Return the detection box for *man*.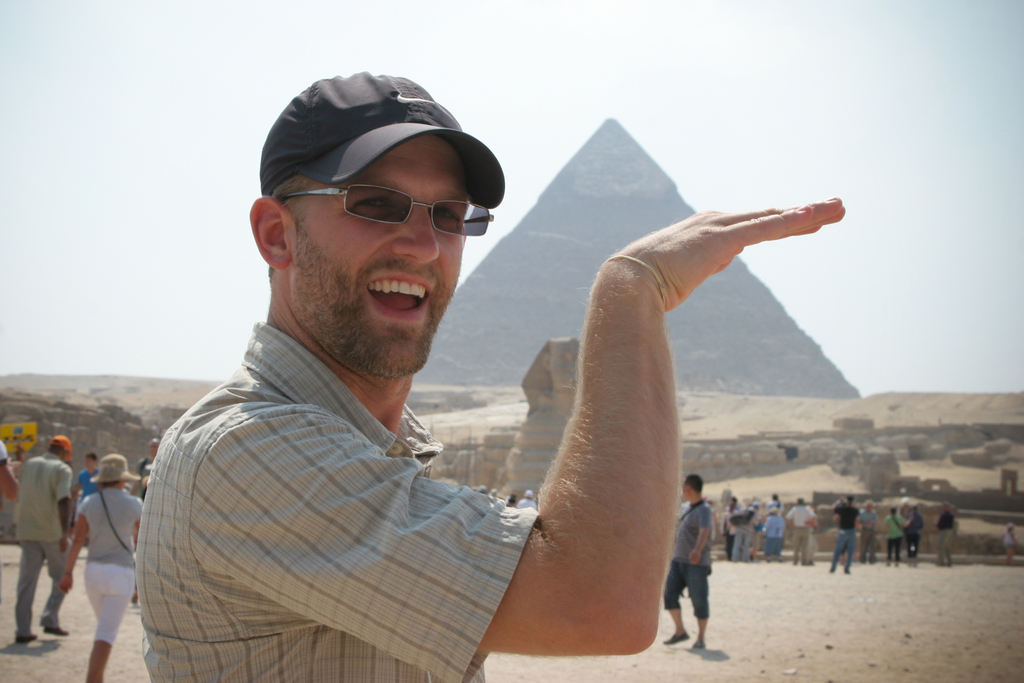
locate(934, 504, 955, 568).
